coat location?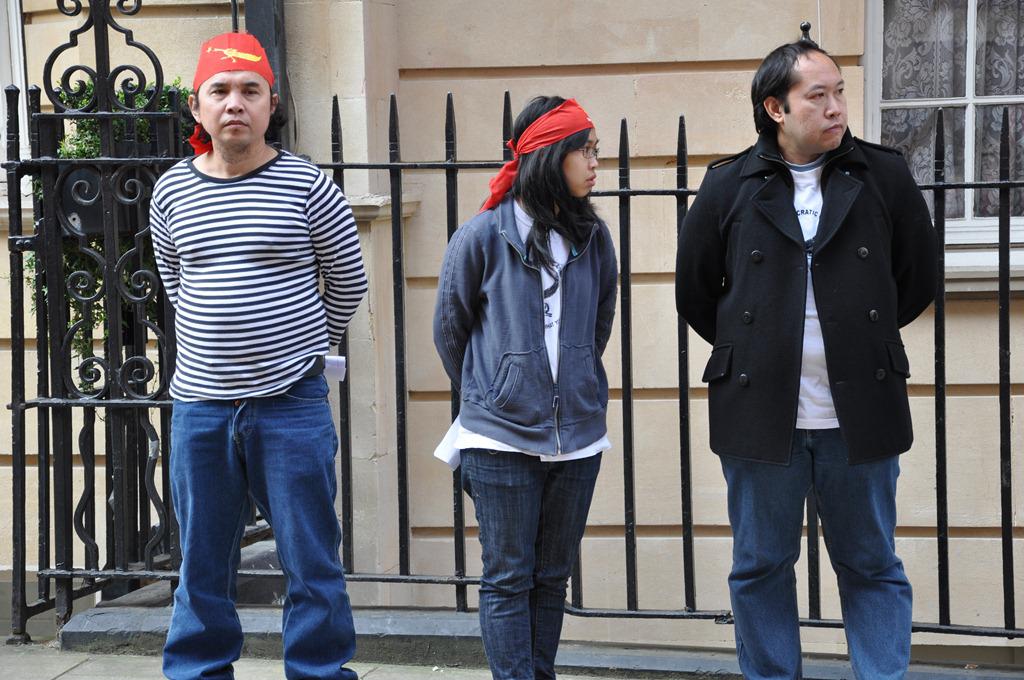
{"x1": 711, "y1": 106, "x2": 945, "y2": 493}
